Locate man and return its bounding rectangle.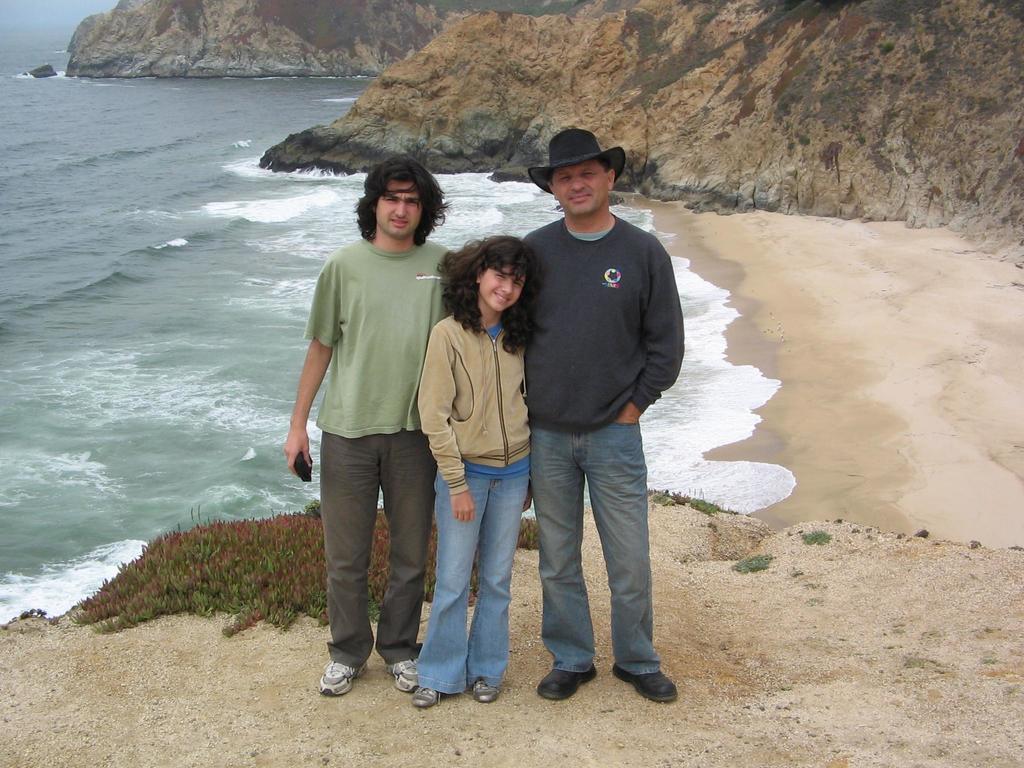
[left=494, top=138, right=686, bottom=695].
